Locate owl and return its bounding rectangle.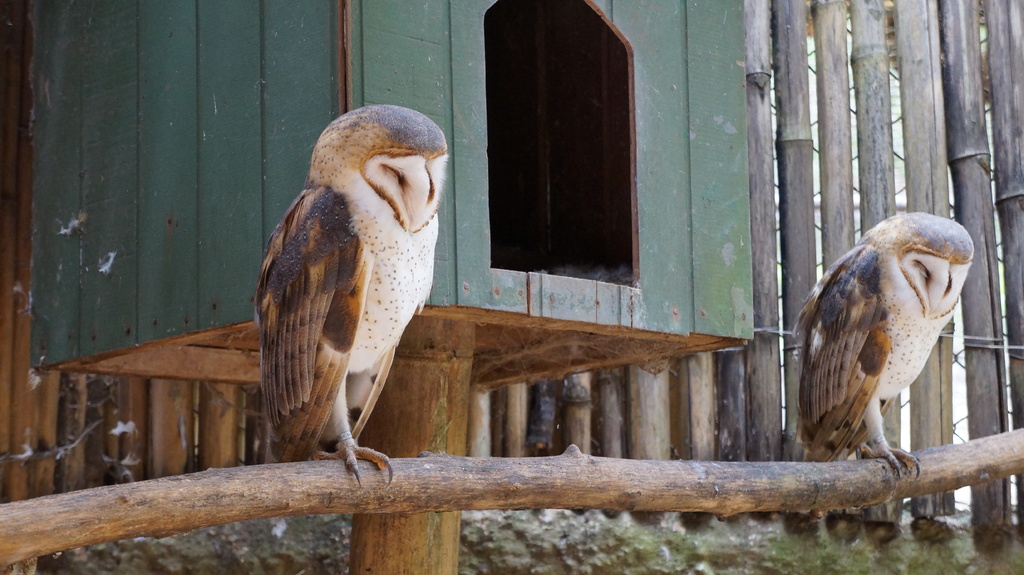
(left=260, top=100, right=456, bottom=488).
